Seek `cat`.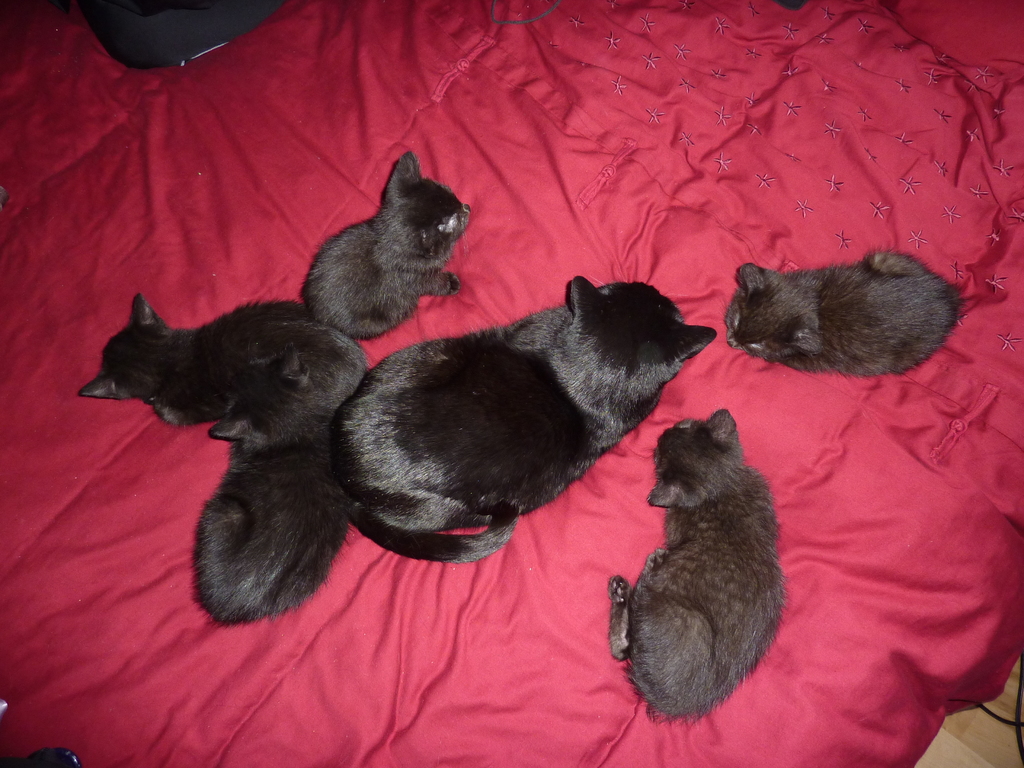
pyautogui.locateOnScreen(607, 405, 792, 732).
